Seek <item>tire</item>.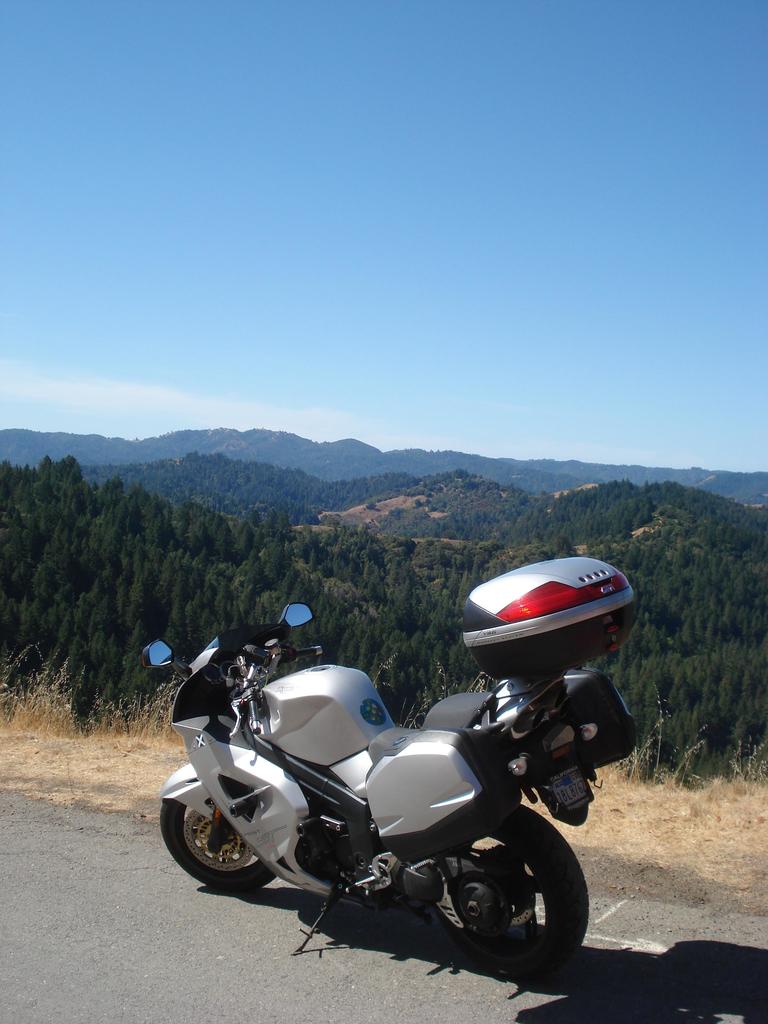
crop(151, 799, 281, 897).
